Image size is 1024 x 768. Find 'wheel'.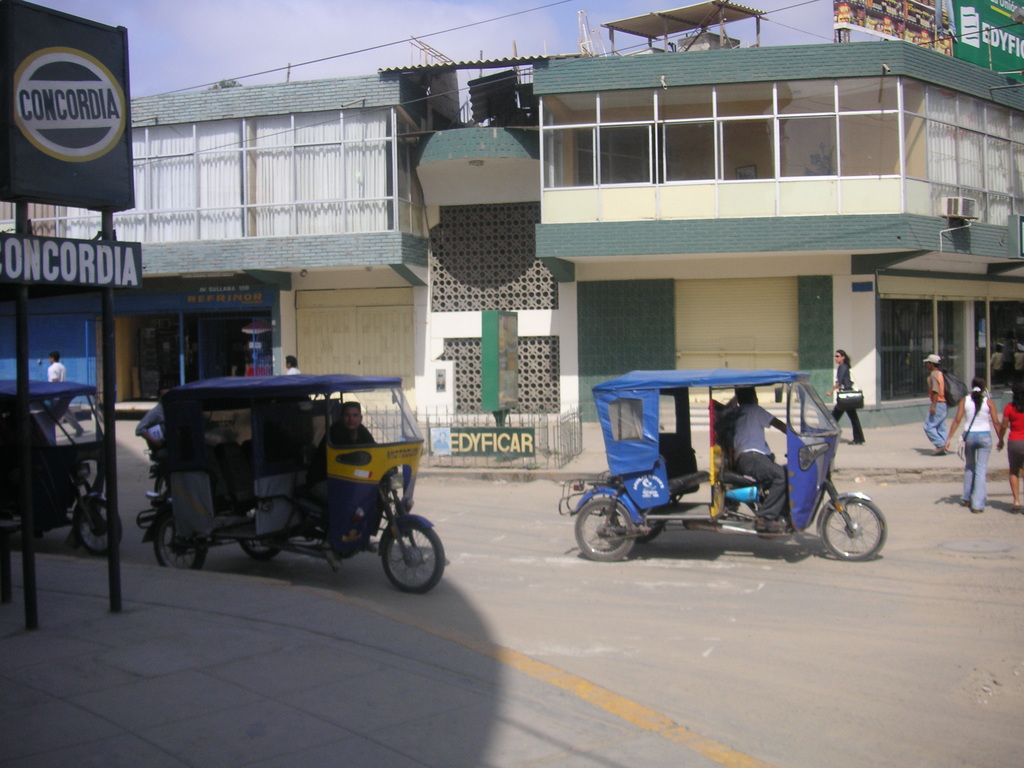
bbox=[147, 512, 211, 575].
